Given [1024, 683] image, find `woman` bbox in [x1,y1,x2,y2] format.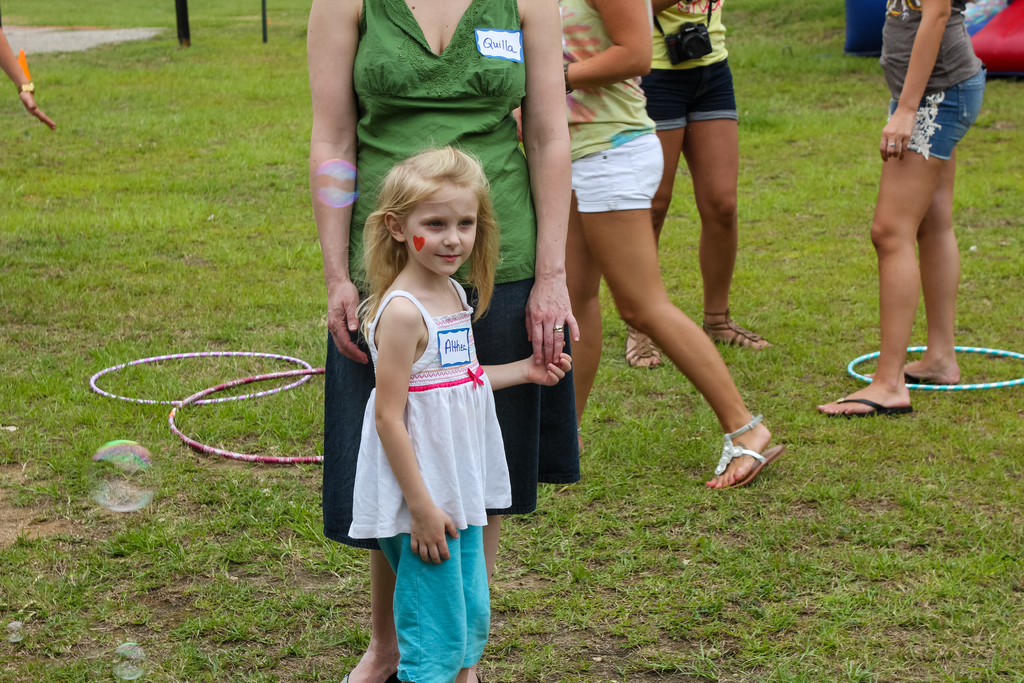
[297,0,578,682].
